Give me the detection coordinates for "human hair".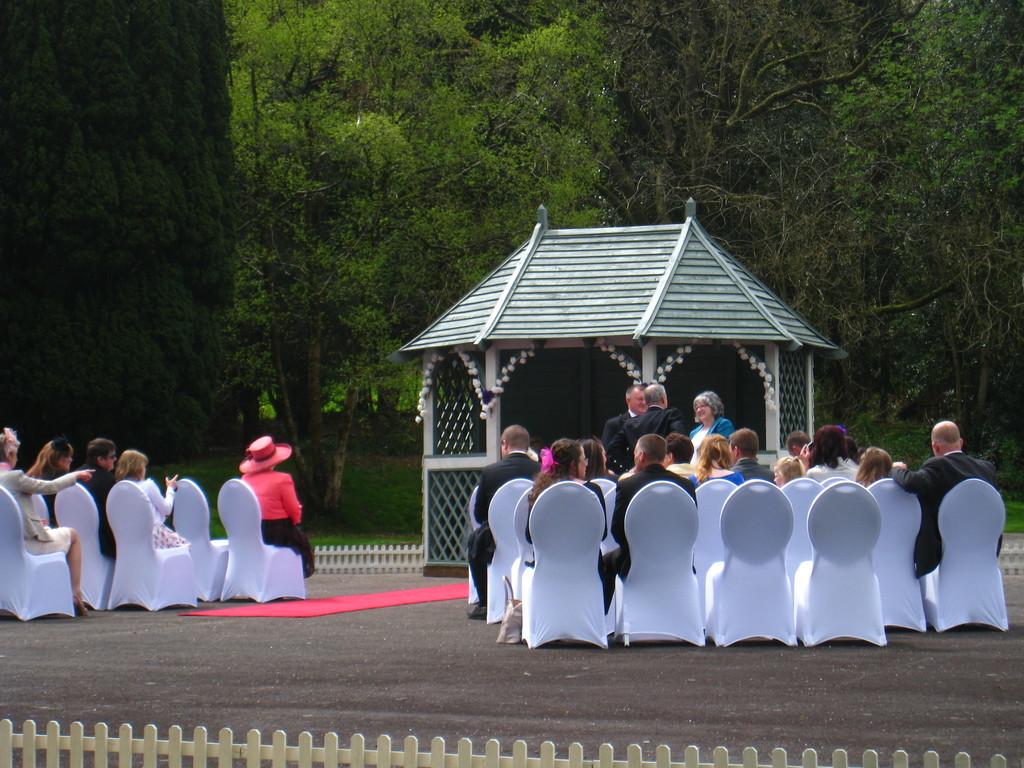
detection(811, 424, 851, 469).
